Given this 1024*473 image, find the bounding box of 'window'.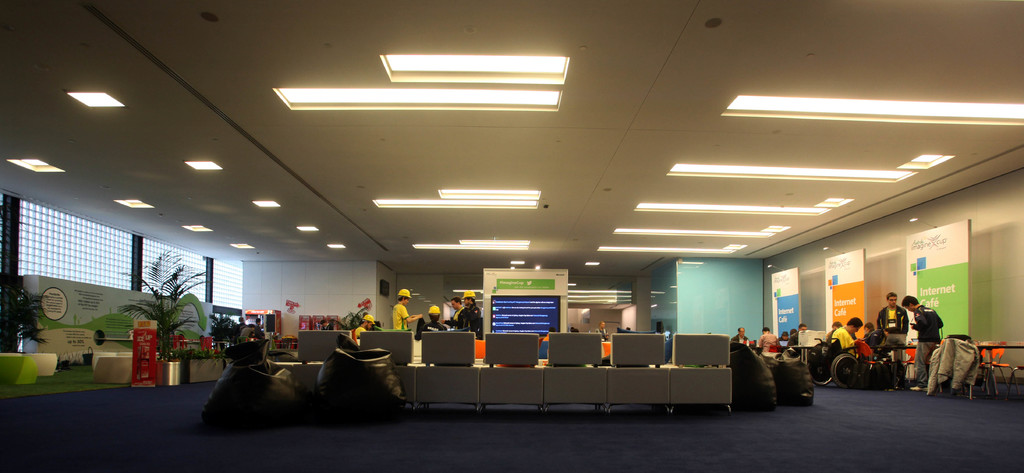
{"x1": 141, "y1": 241, "x2": 207, "y2": 300}.
